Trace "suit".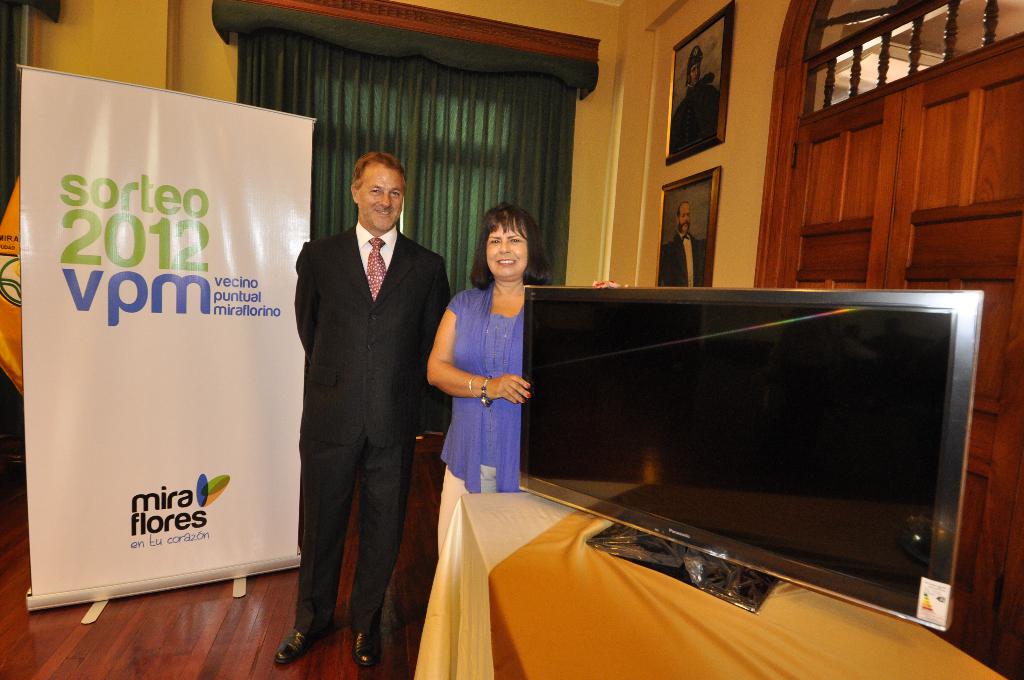
Traced to 400,281,523,679.
